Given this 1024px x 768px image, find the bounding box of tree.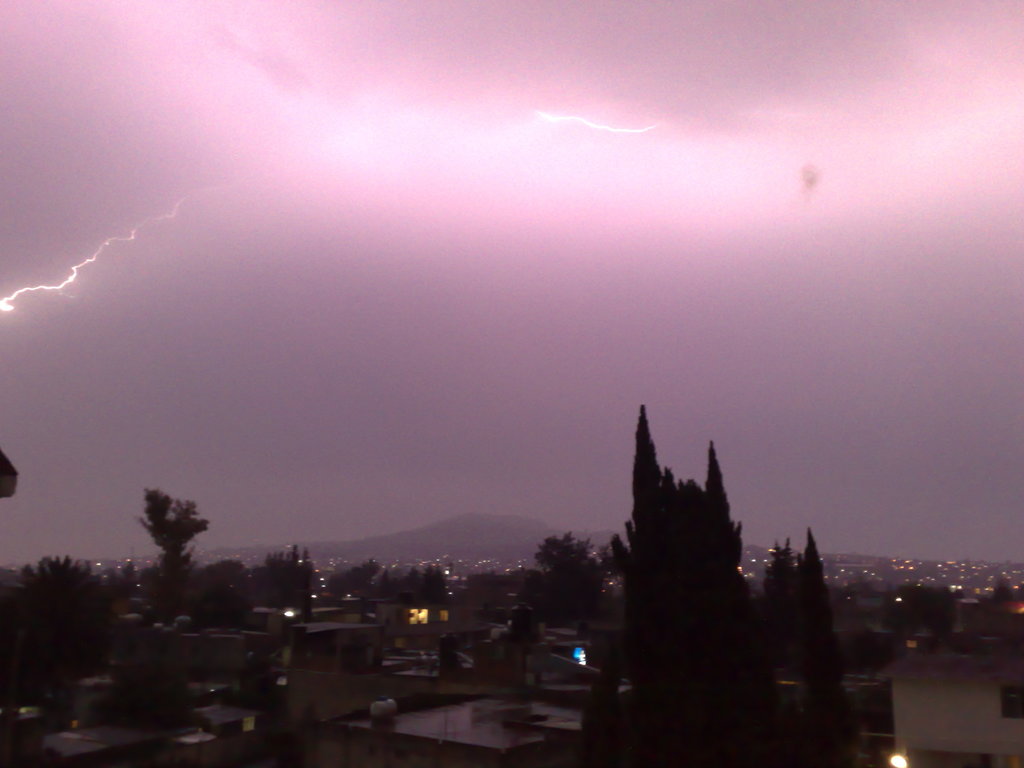
<box>747,522,852,767</box>.
